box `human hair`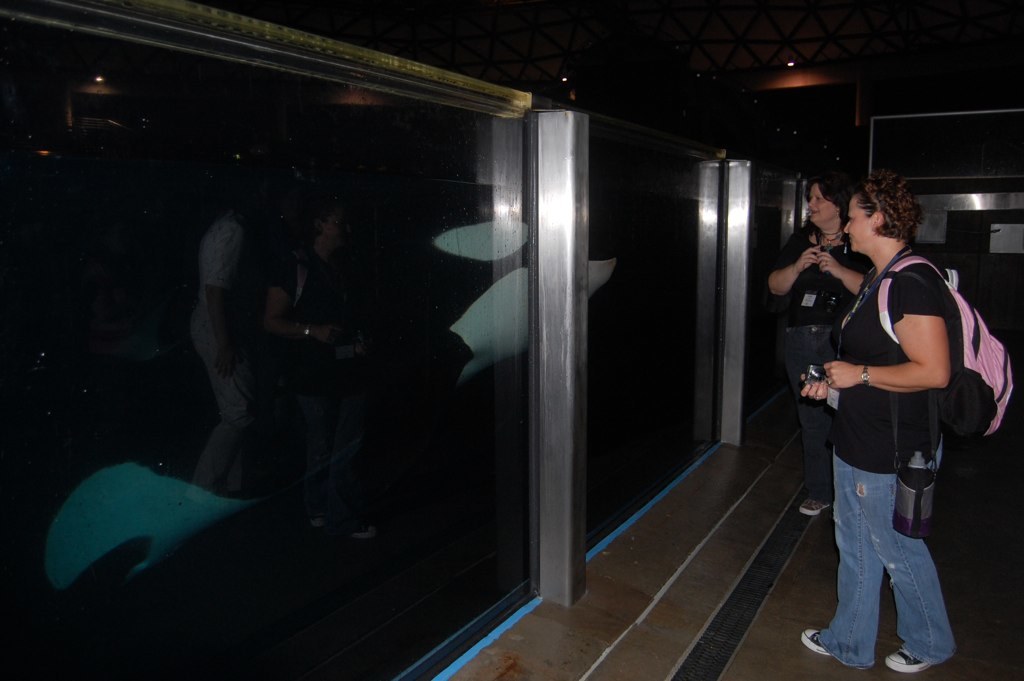
crop(855, 166, 923, 244)
